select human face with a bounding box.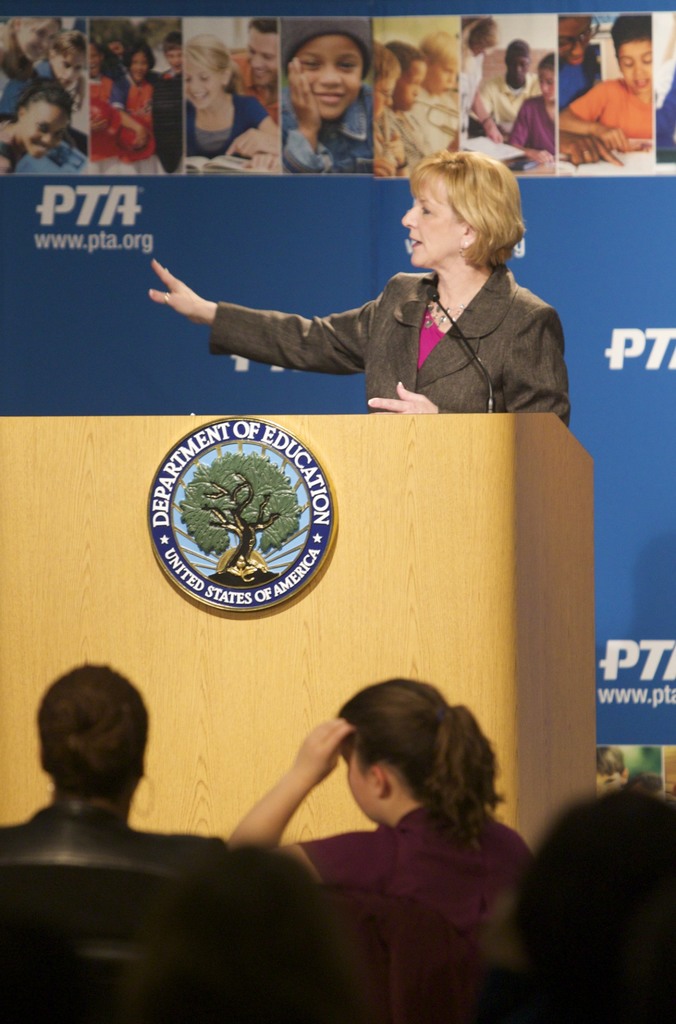
{"left": 510, "top": 63, "right": 527, "bottom": 81}.
